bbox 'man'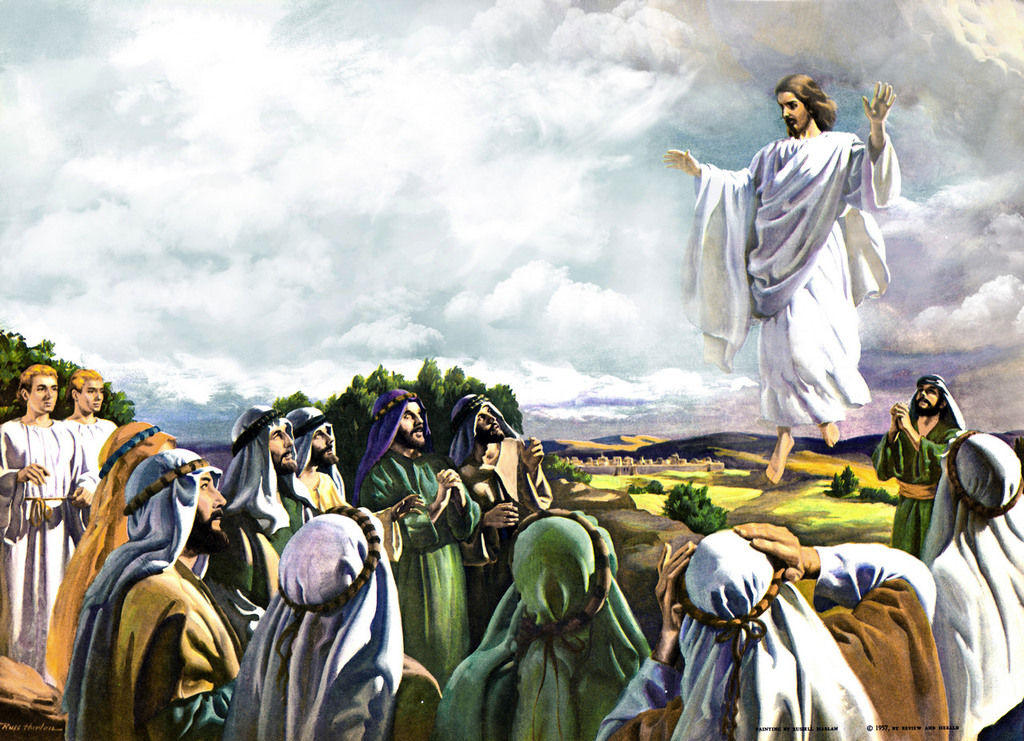
(66, 447, 243, 740)
